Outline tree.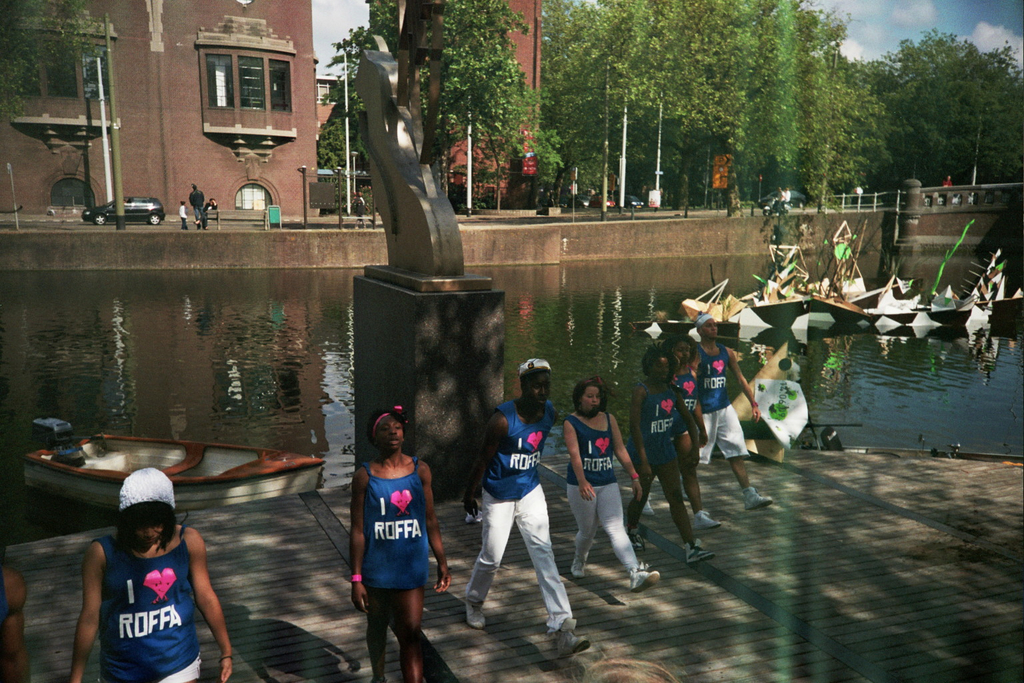
Outline: x1=317 y1=119 x2=347 y2=169.
